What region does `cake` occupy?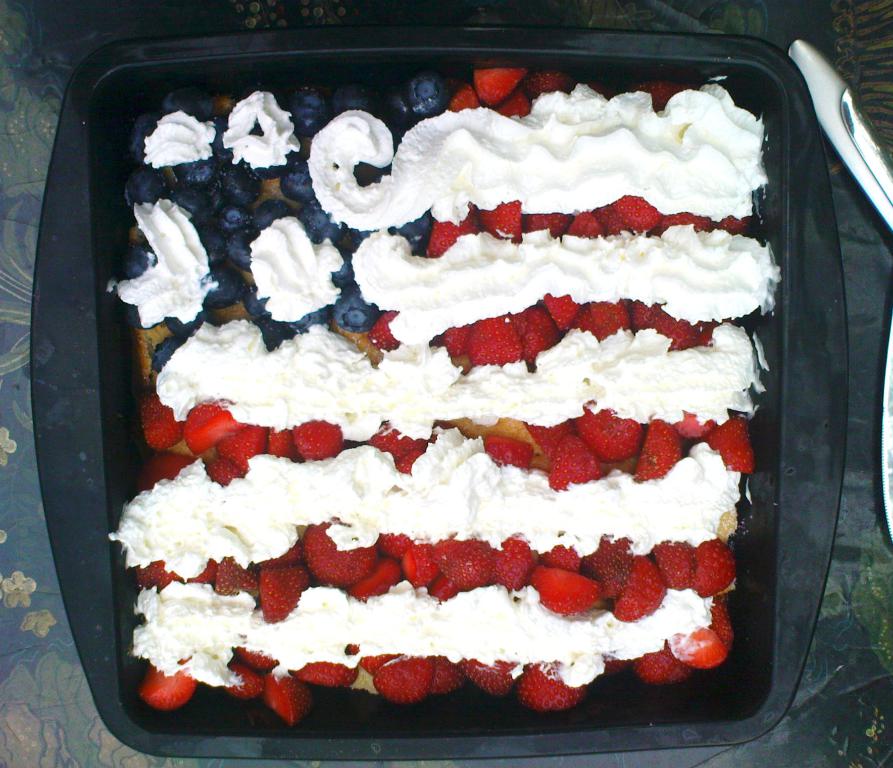
<box>112,26,812,734</box>.
